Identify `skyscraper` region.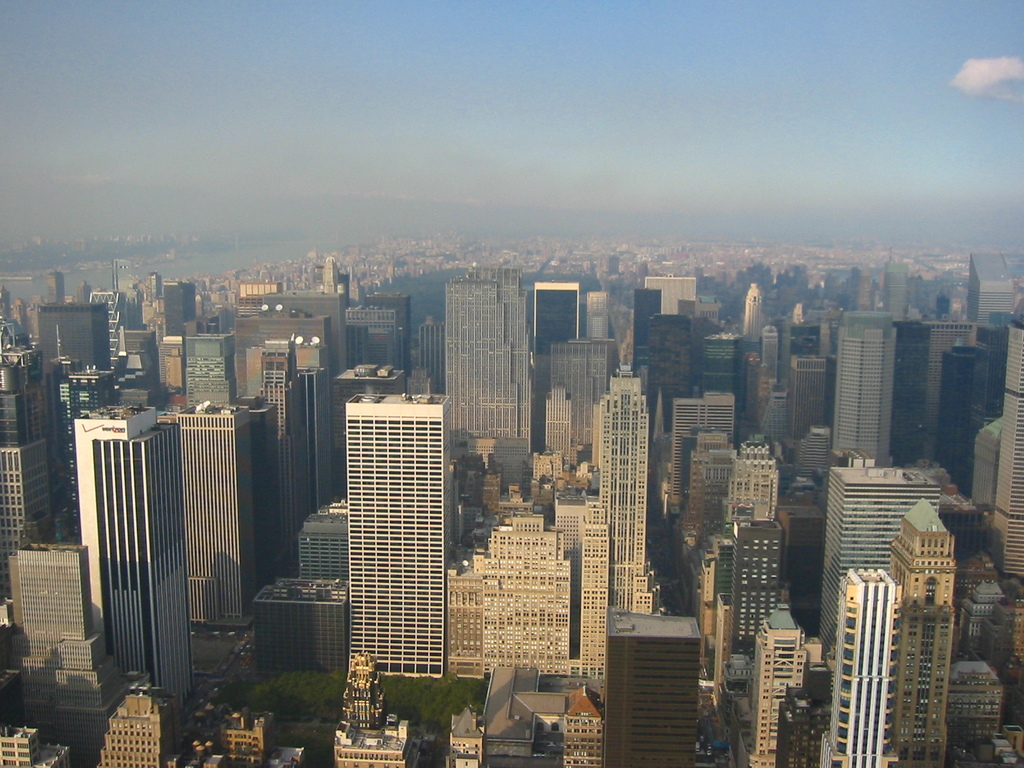
Region: x1=830, y1=306, x2=900, y2=482.
